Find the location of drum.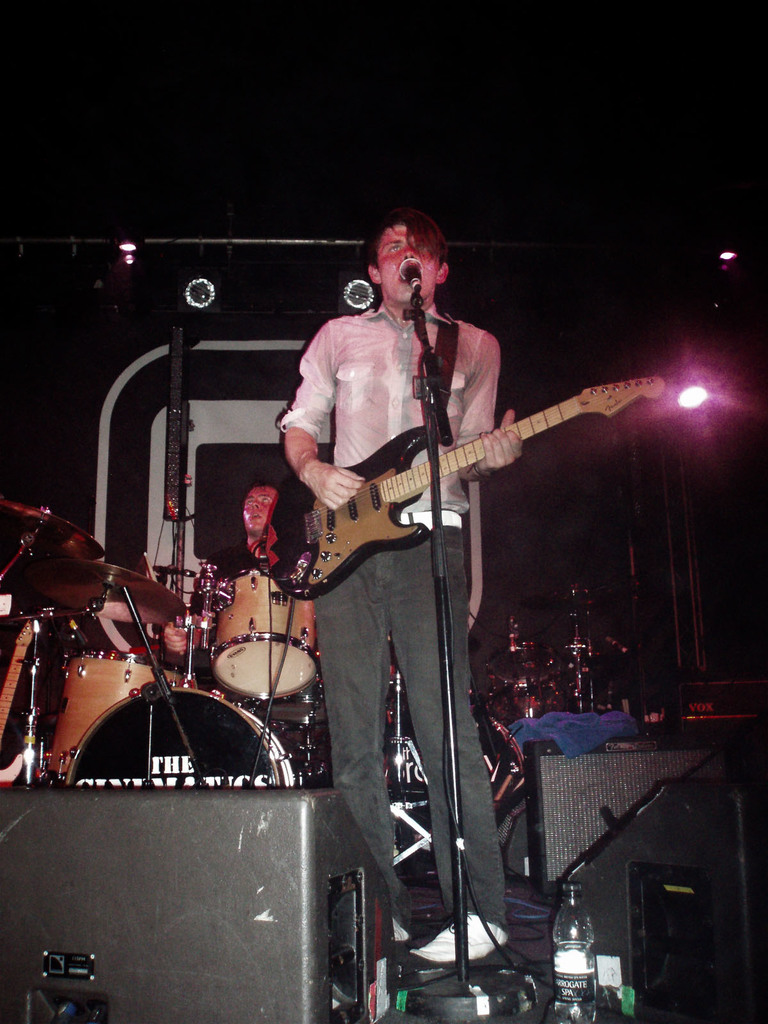
Location: {"x1": 210, "y1": 568, "x2": 312, "y2": 698}.
